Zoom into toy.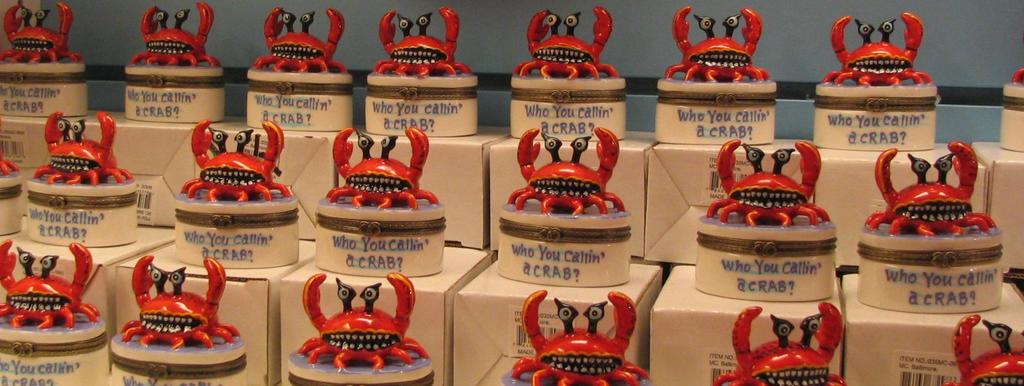
Zoom target: <box>178,117,294,206</box>.
